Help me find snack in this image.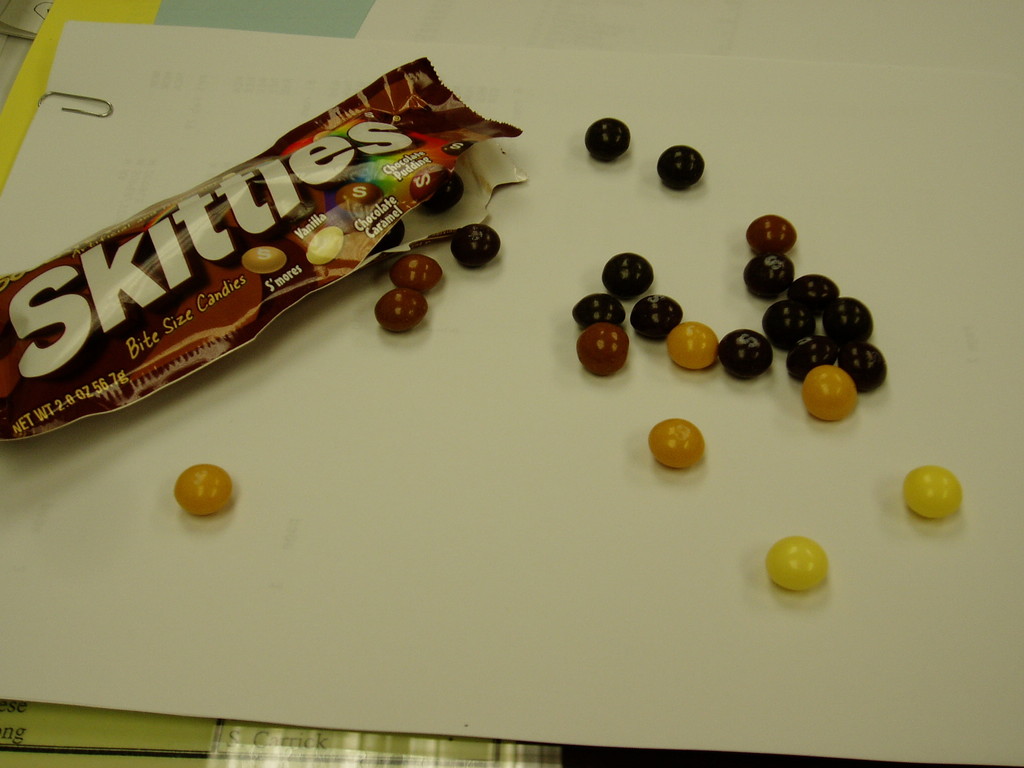
Found it: 414/164/465/214.
